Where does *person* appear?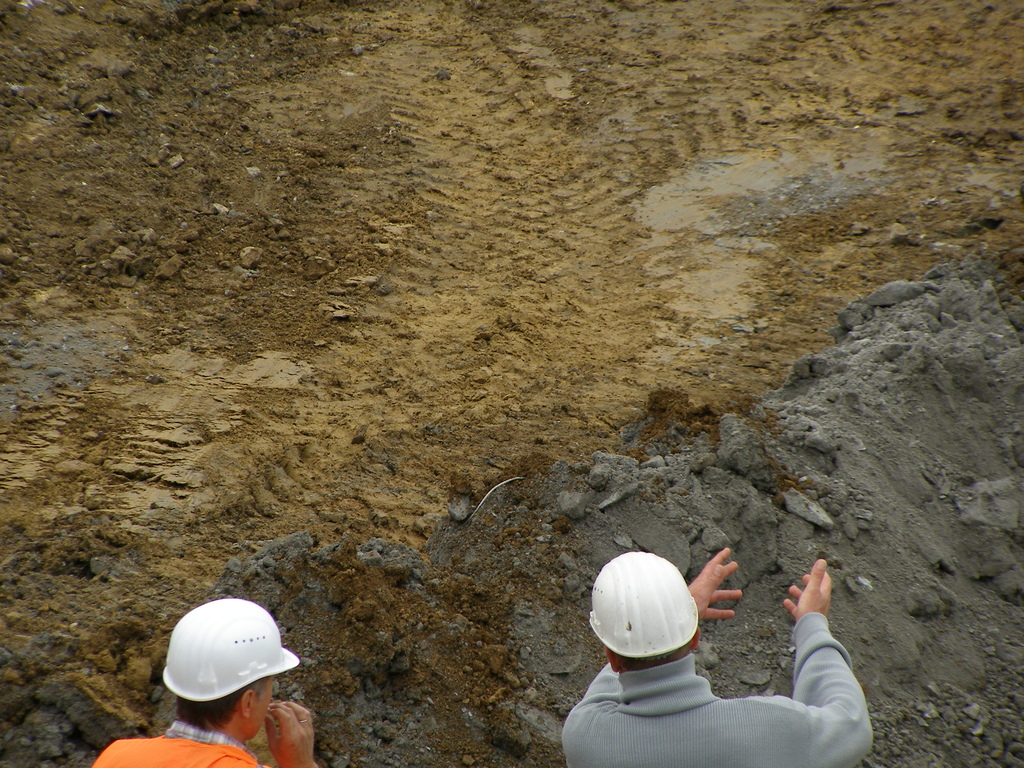
Appears at locate(560, 545, 876, 767).
